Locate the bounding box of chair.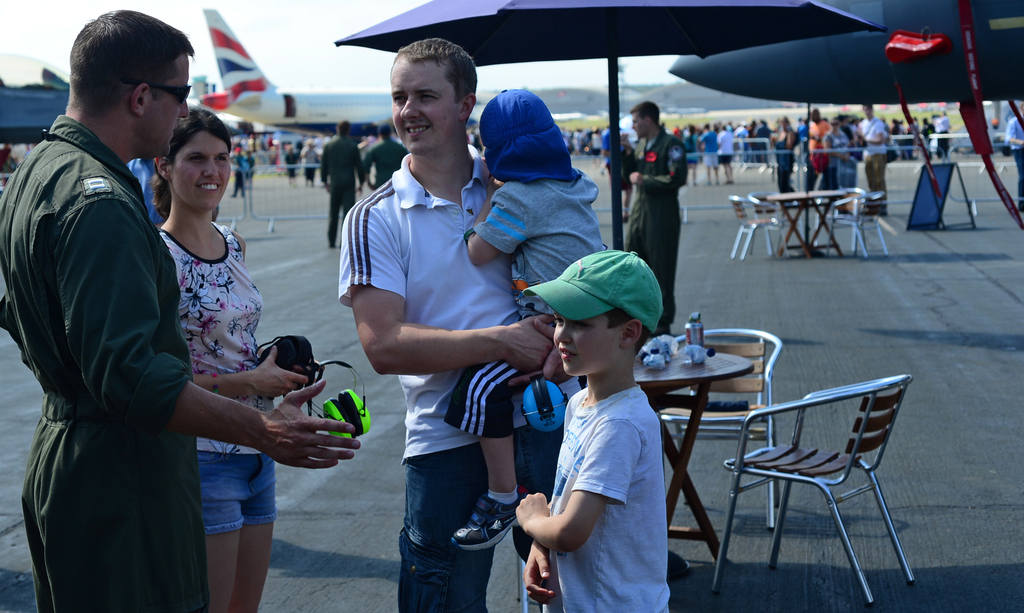
Bounding box: [654, 328, 783, 532].
